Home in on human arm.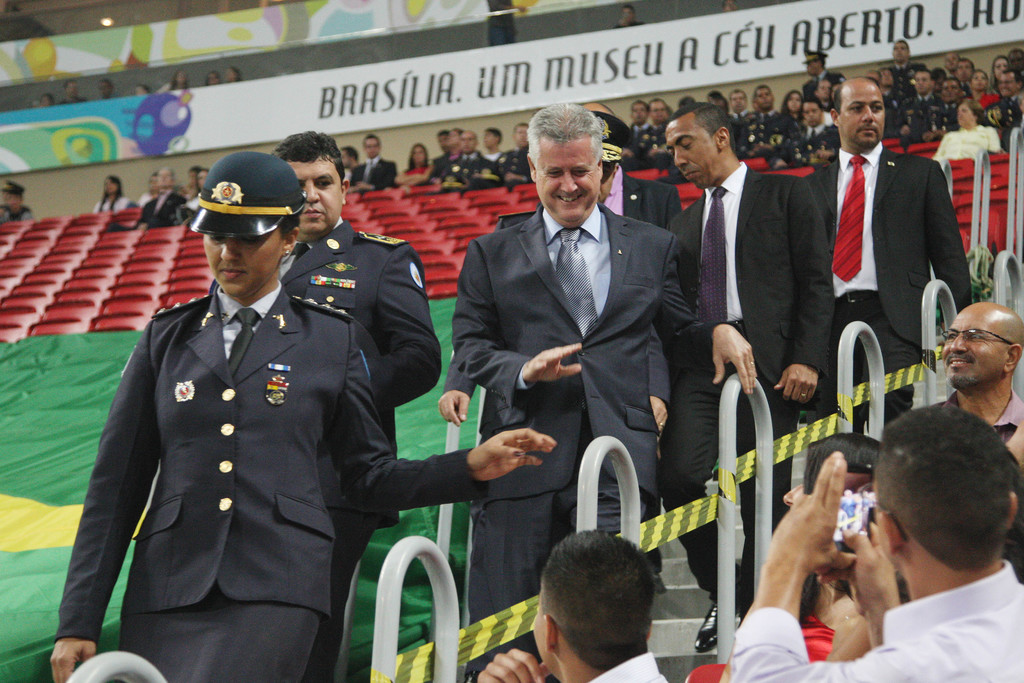
Homed in at (left=773, top=183, right=860, bottom=407).
